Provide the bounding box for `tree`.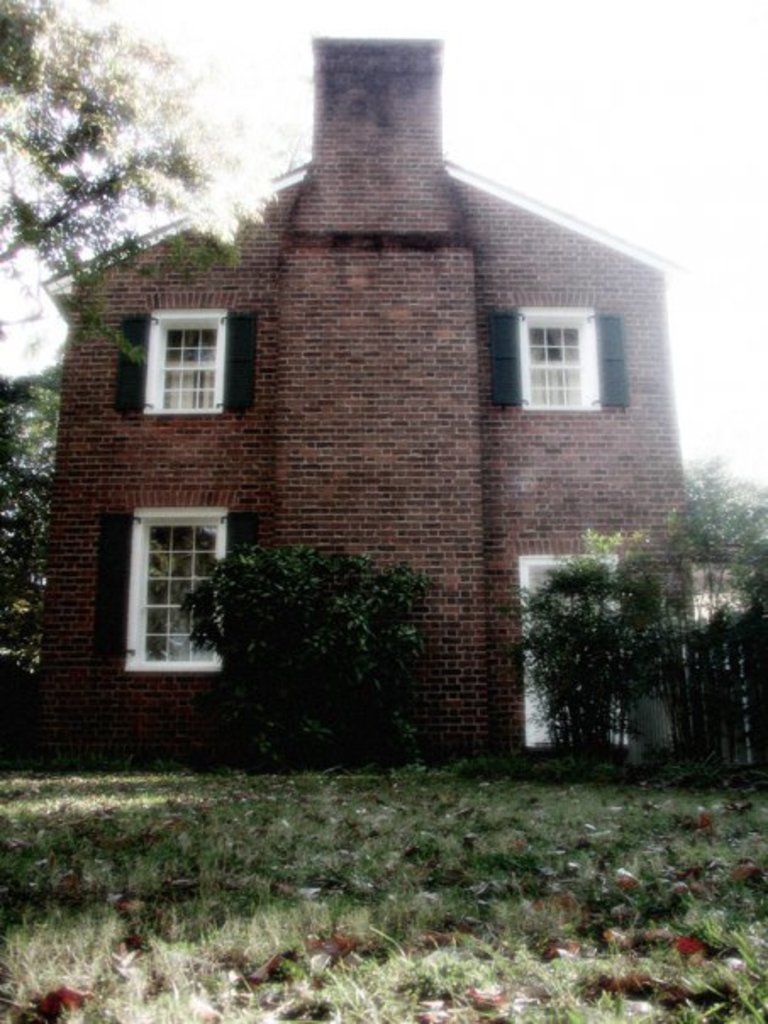
[510, 497, 724, 760].
